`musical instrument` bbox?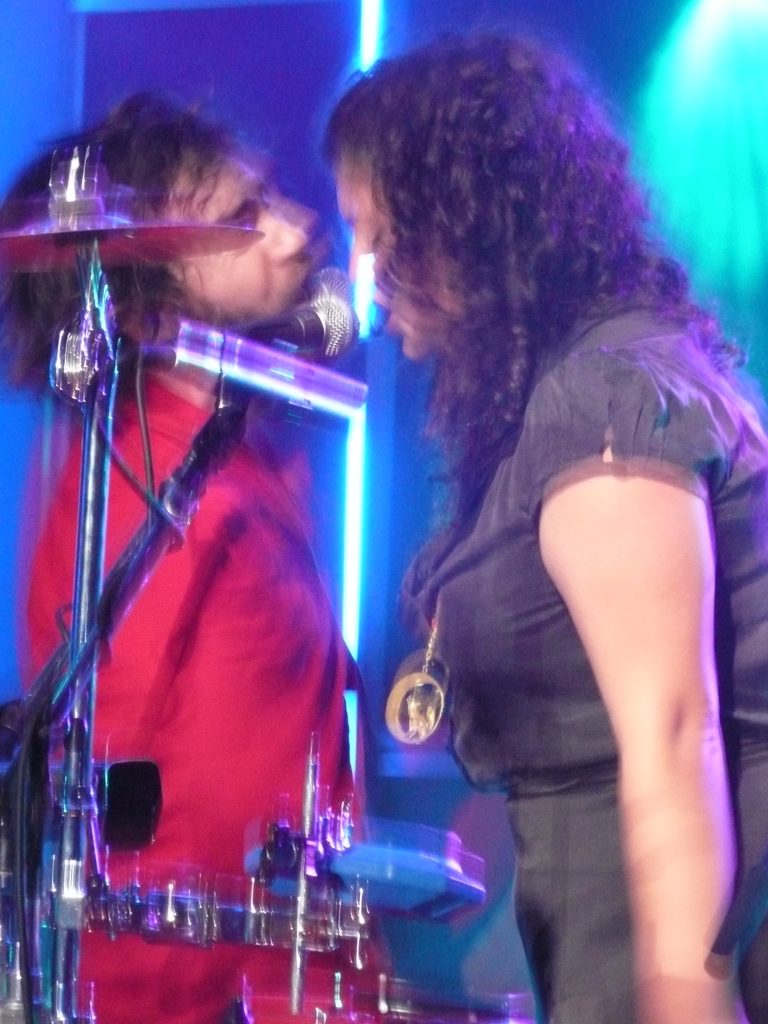
0:138:532:1023
